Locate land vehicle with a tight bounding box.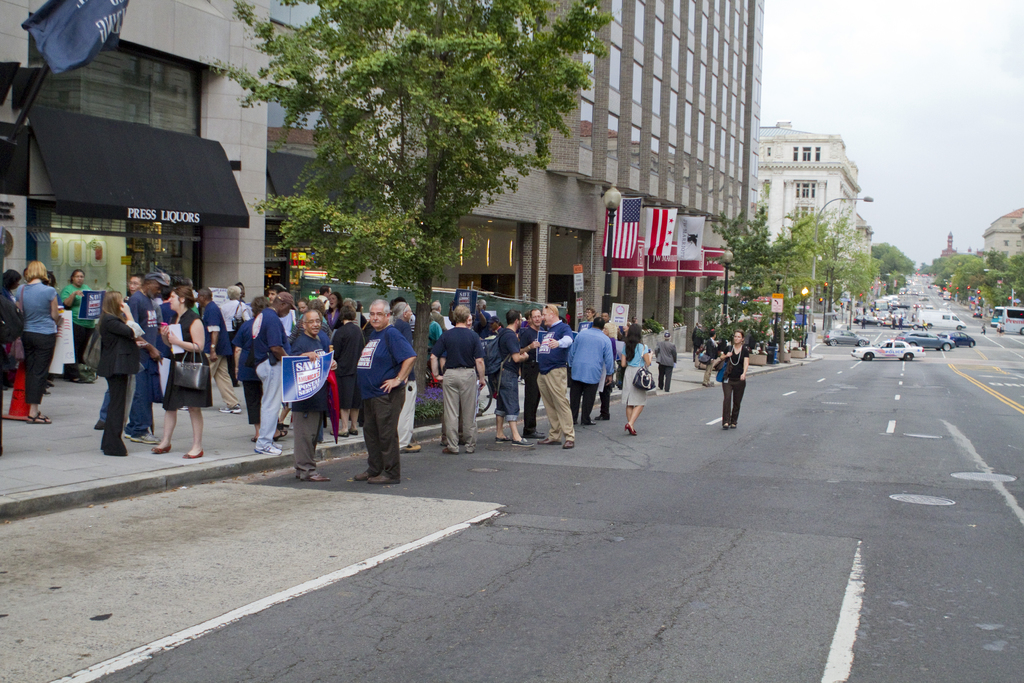
bbox=(911, 308, 966, 331).
